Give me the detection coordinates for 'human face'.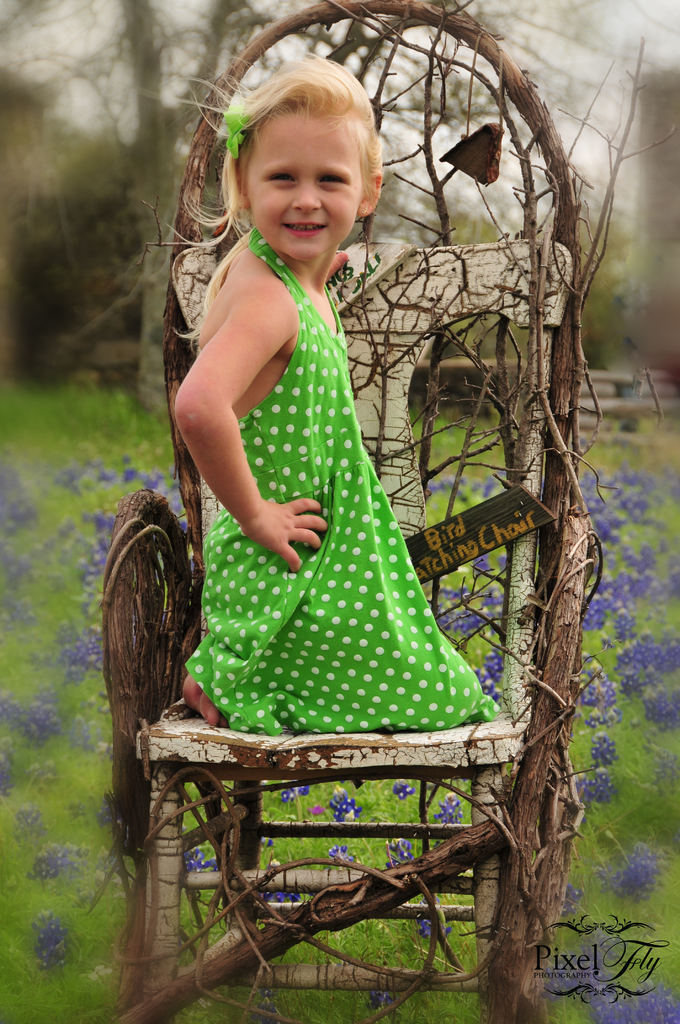
Rect(245, 111, 359, 259).
